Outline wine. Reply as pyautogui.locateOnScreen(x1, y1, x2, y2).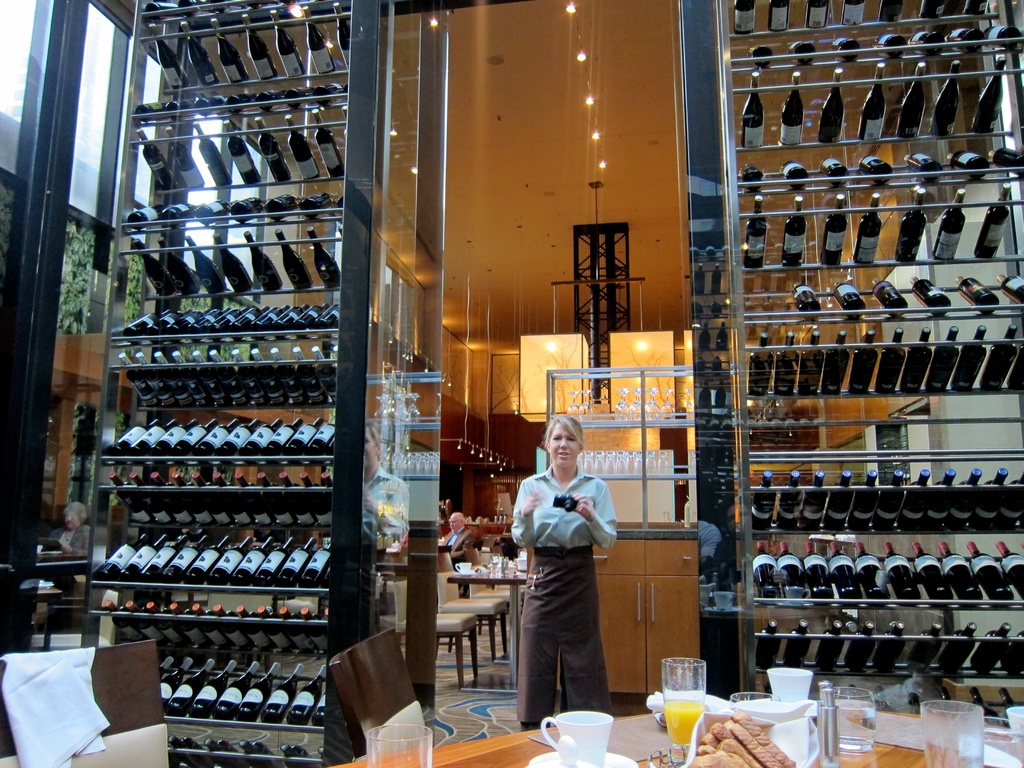
pyautogui.locateOnScreen(232, 307, 267, 335).
